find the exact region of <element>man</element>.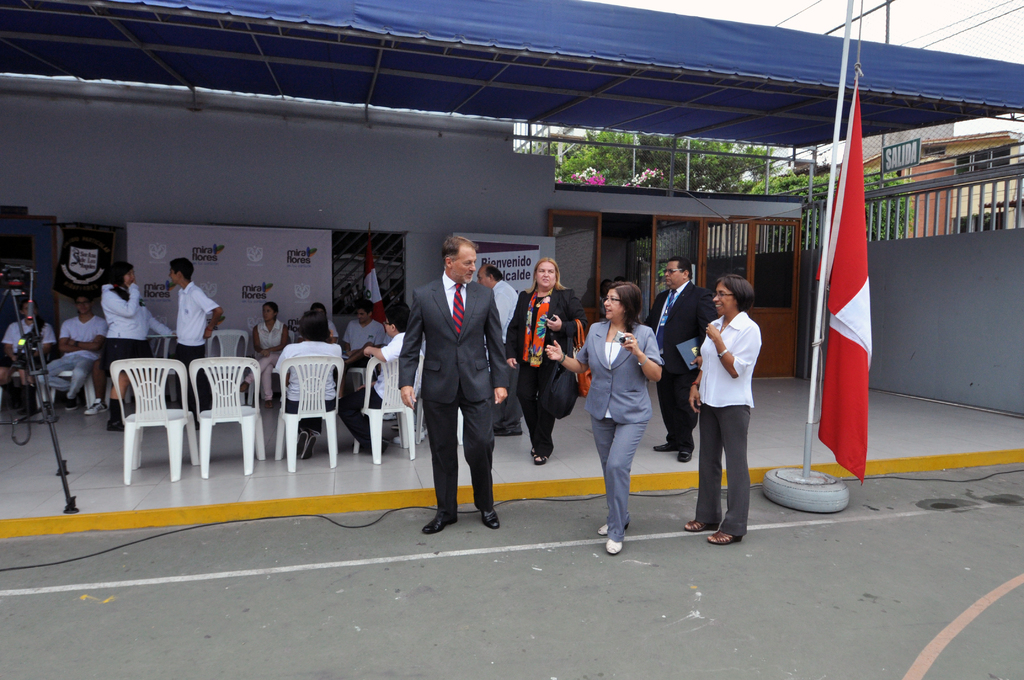
Exact region: detection(323, 297, 420, 453).
